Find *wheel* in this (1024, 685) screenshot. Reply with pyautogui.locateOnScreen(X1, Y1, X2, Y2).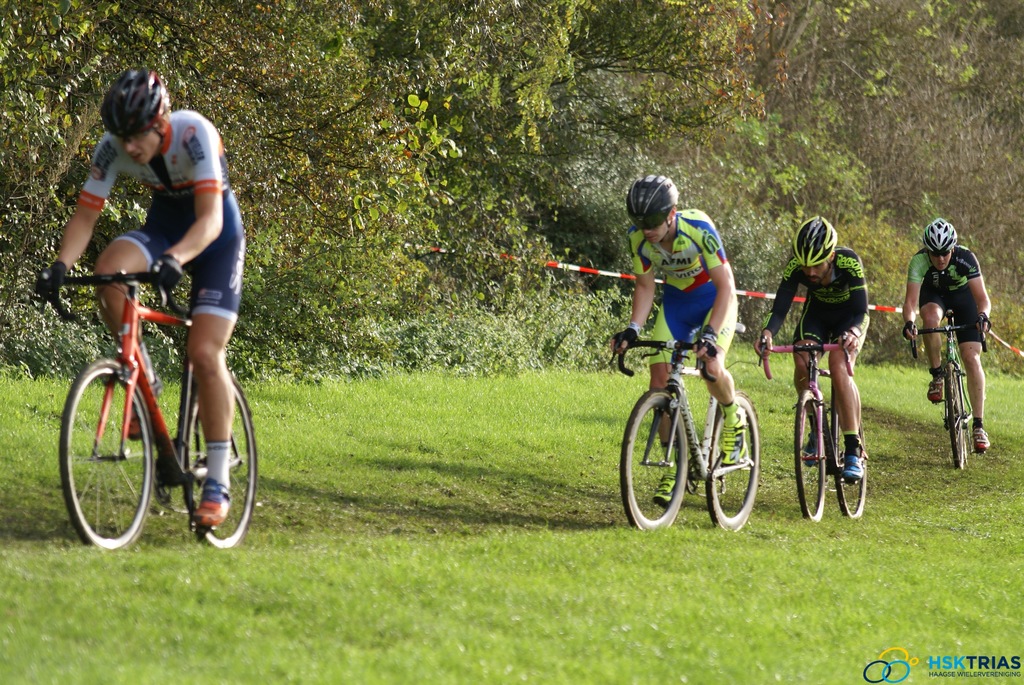
pyautogui.locateOnScreen(619, 380, 689, 531).
